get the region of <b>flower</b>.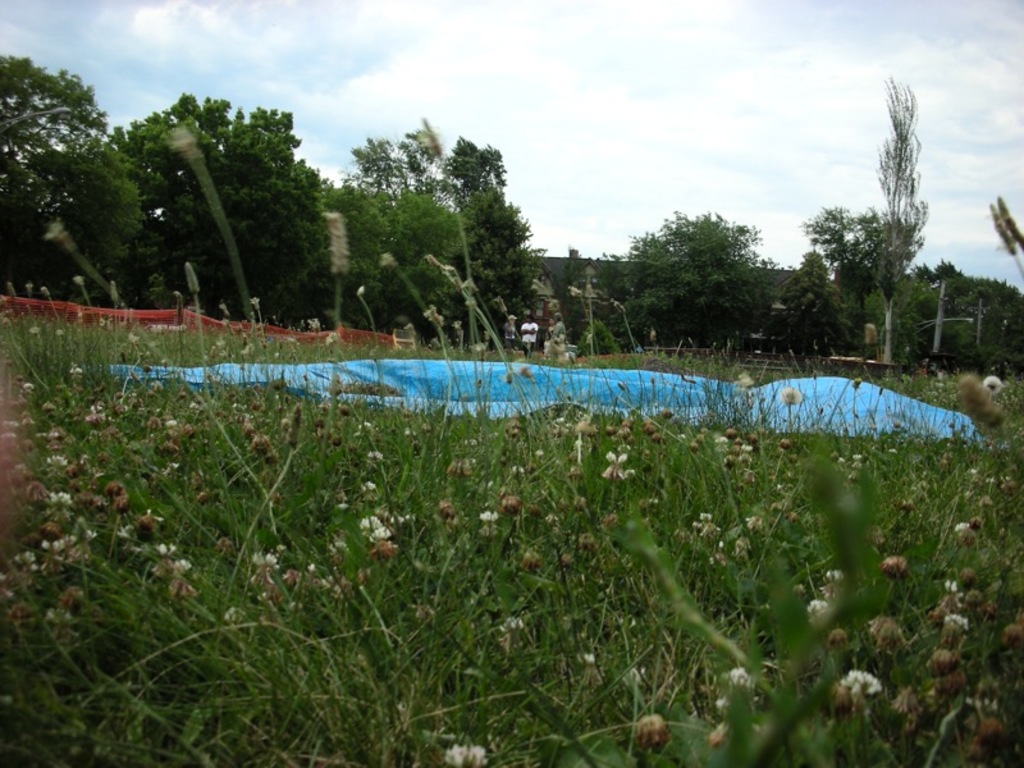
box=[24, 319, 44, 337].
